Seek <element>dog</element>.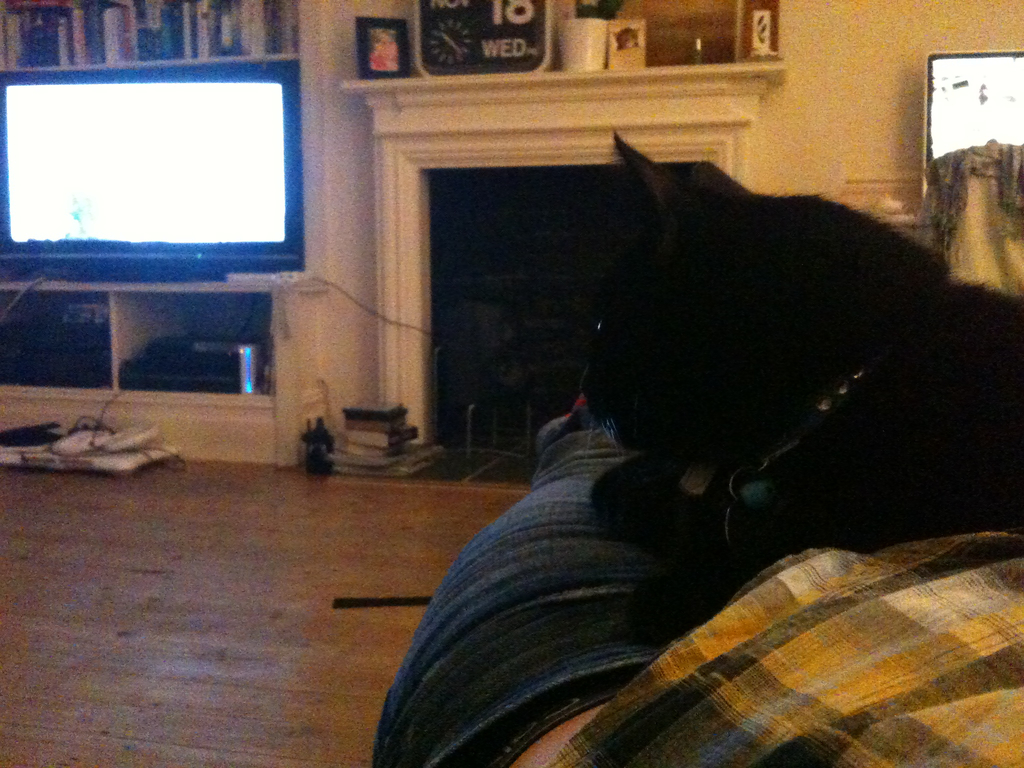
pyautogui.locateOnScreen(555, 132, 1023, 644).
